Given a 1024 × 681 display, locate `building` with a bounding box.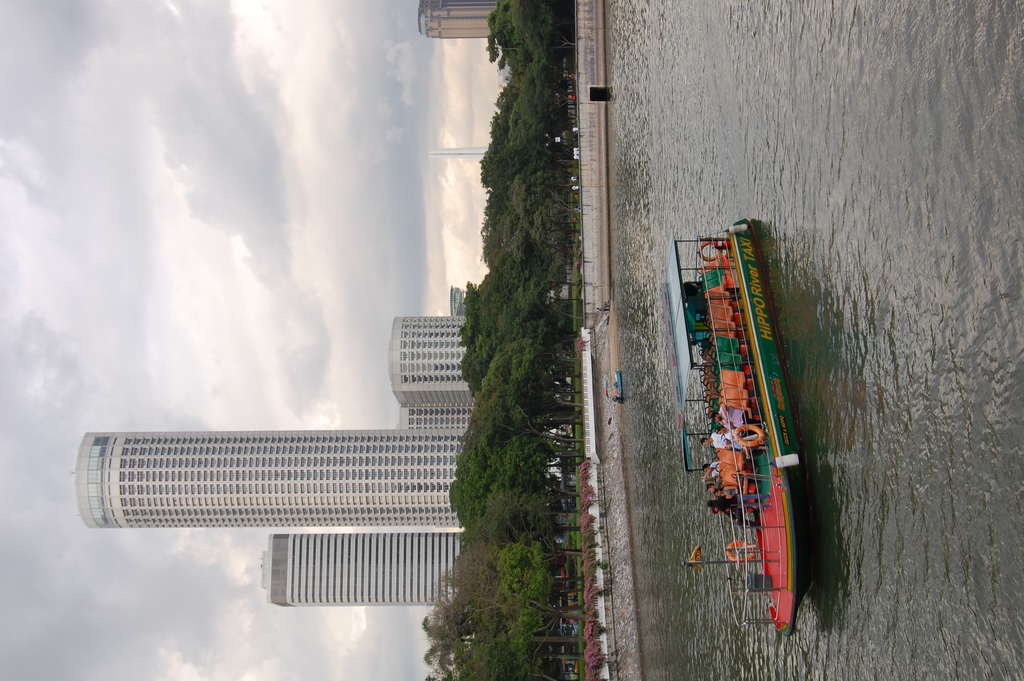
Located: bbox=(246, 527, 474, 607).
